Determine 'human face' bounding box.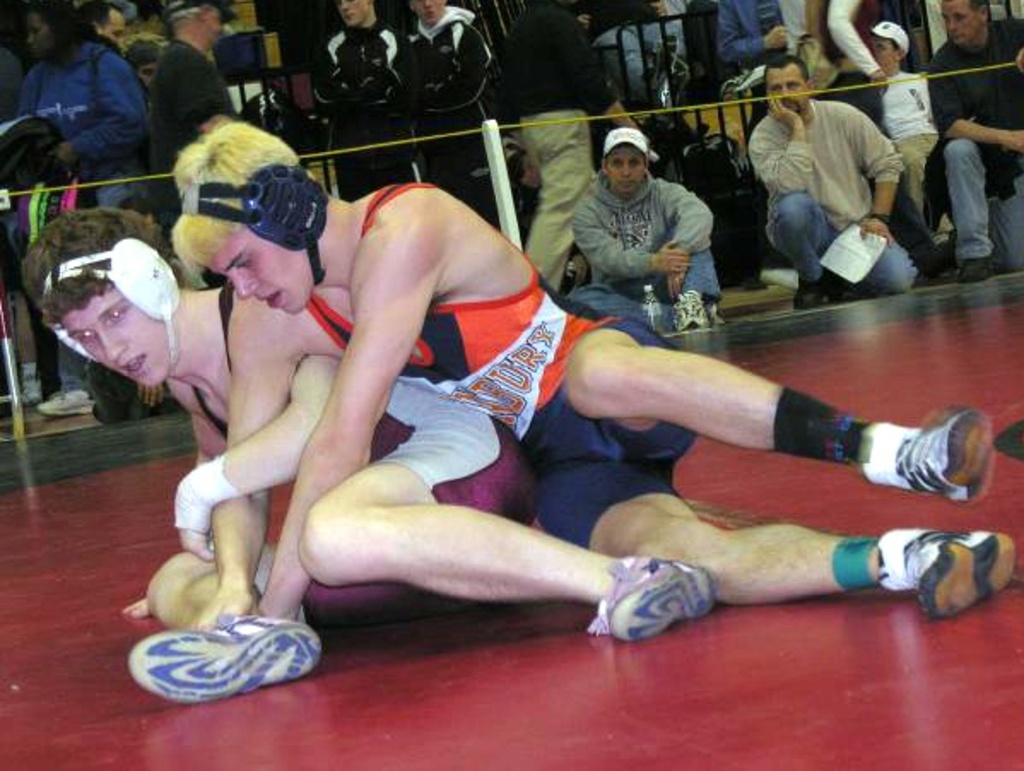
Determined: {"x1": 106, "y1": 10, "x2": 125, "y2": 50}.
